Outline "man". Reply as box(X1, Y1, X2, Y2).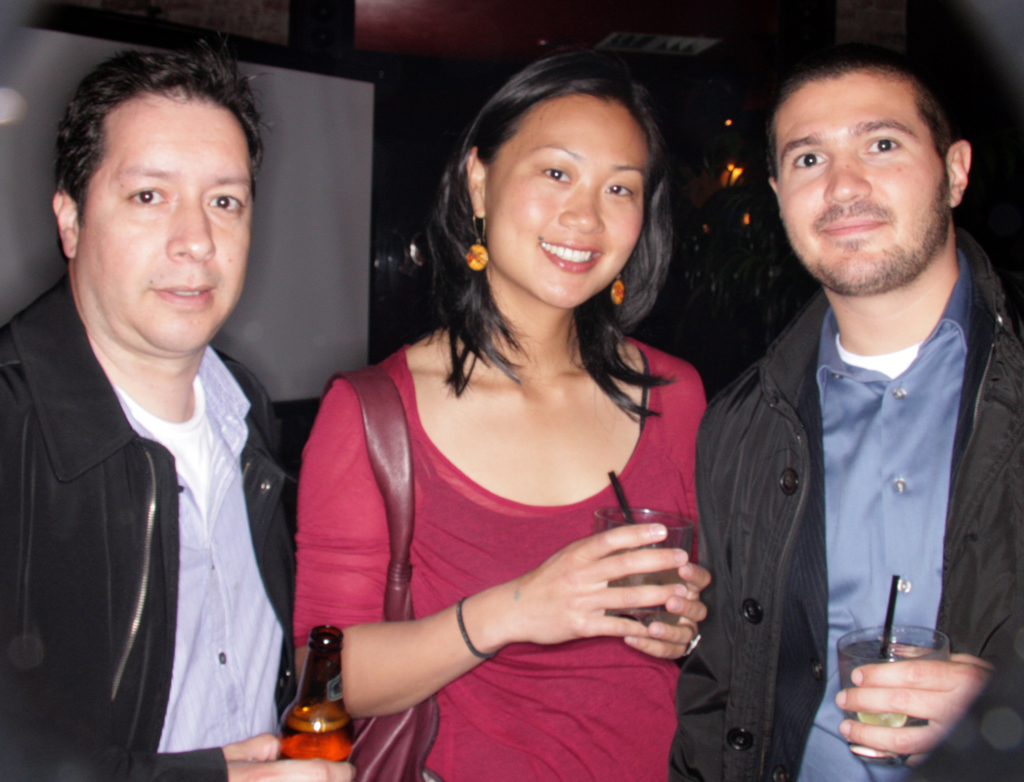
box(0, 36, 353, 781).
